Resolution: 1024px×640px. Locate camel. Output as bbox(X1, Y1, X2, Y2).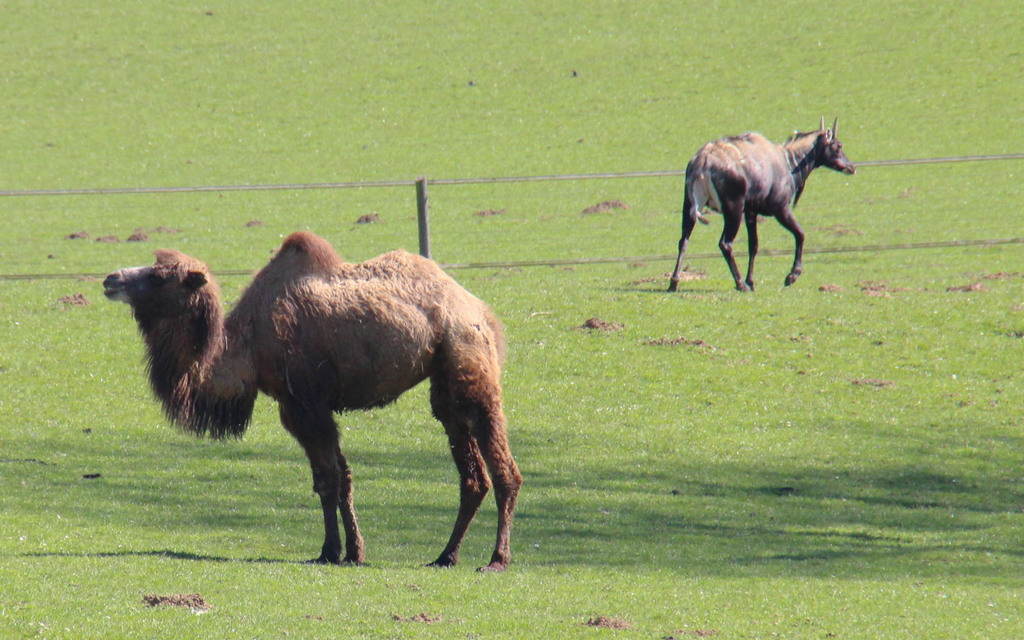
bbox(105, 230, 525, 575).
